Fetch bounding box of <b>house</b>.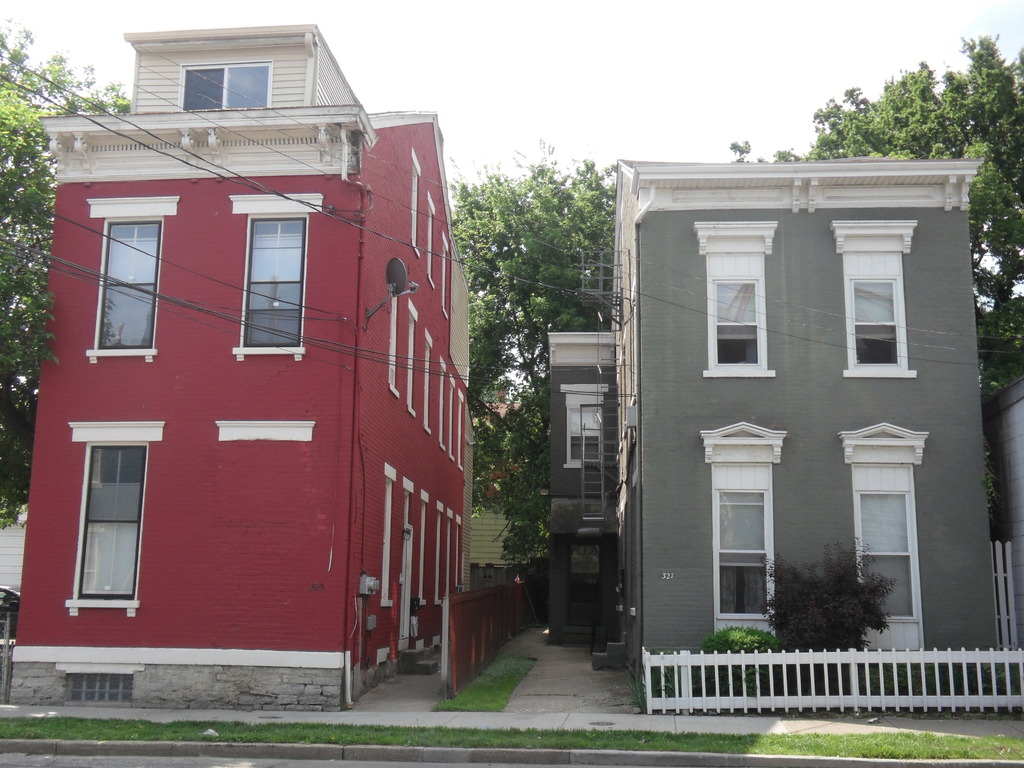
Bbox: locate(33, 22, 483, 716).
